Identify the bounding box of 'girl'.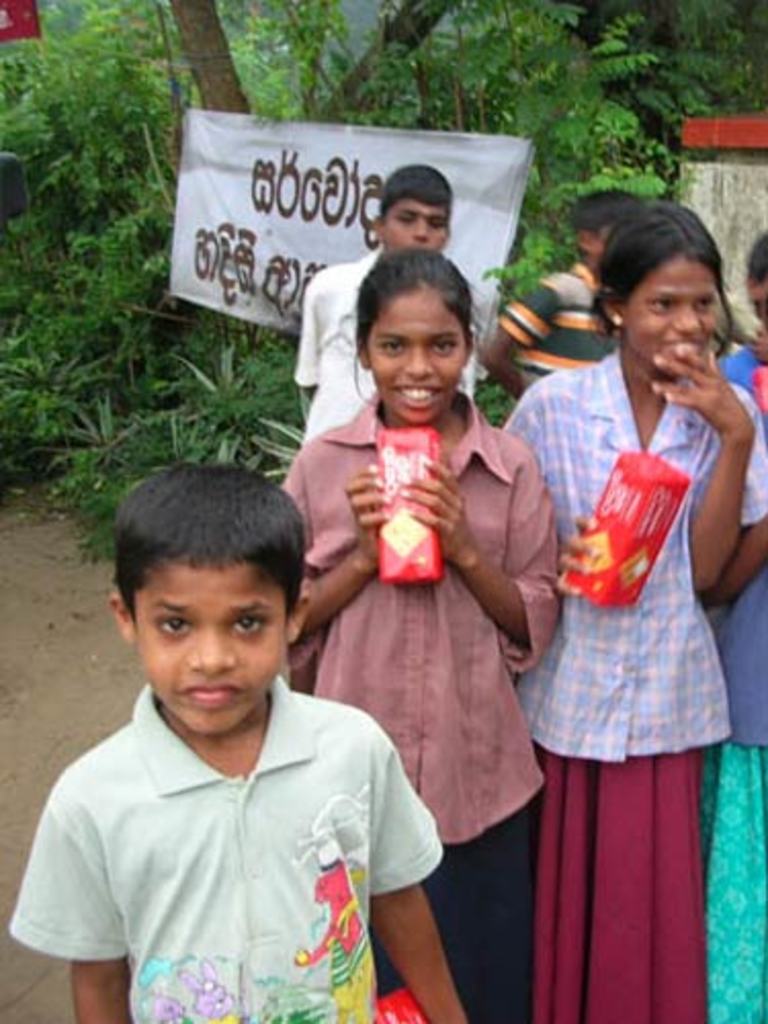
bbox=[702, 412, 766, 1022].
